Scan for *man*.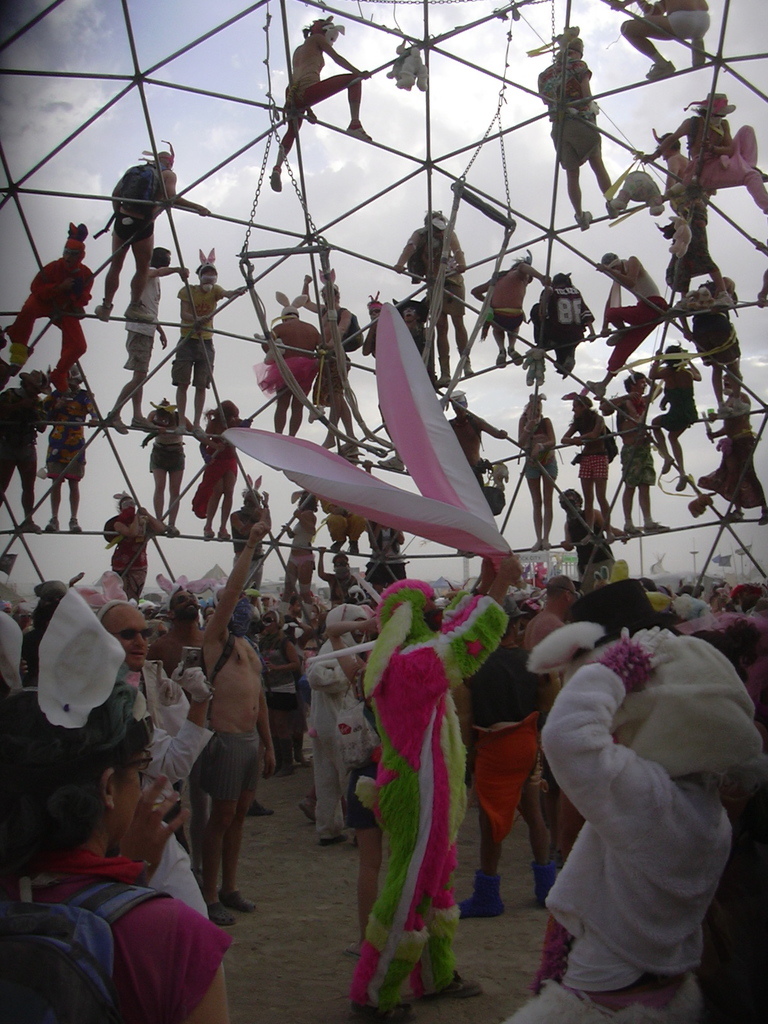
Scan result: locate(74, 569, 191, 735).
